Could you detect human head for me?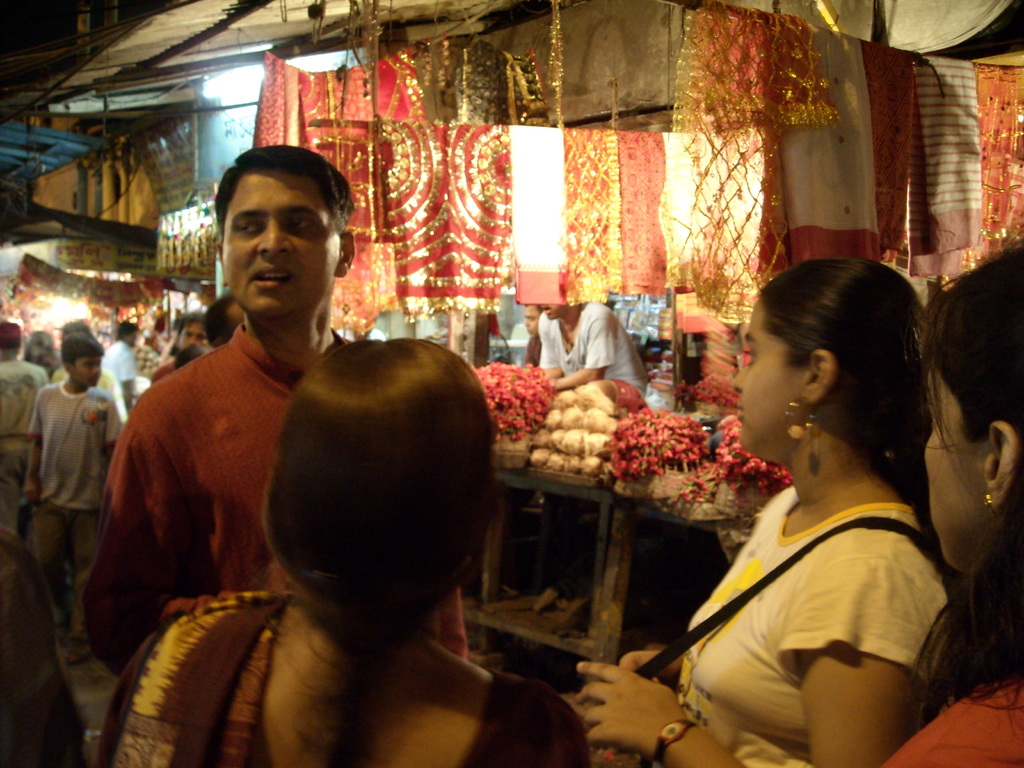
Detection result: detection(923, 247, 1023, 574).
